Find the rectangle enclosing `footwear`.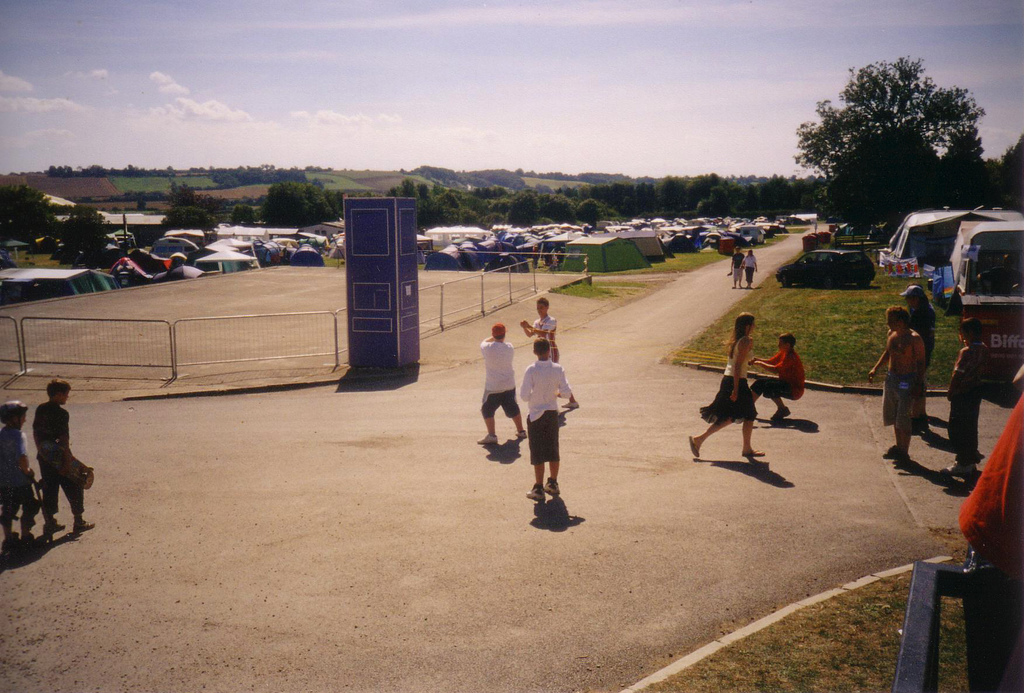
rect(72, 514, 93, 530).
